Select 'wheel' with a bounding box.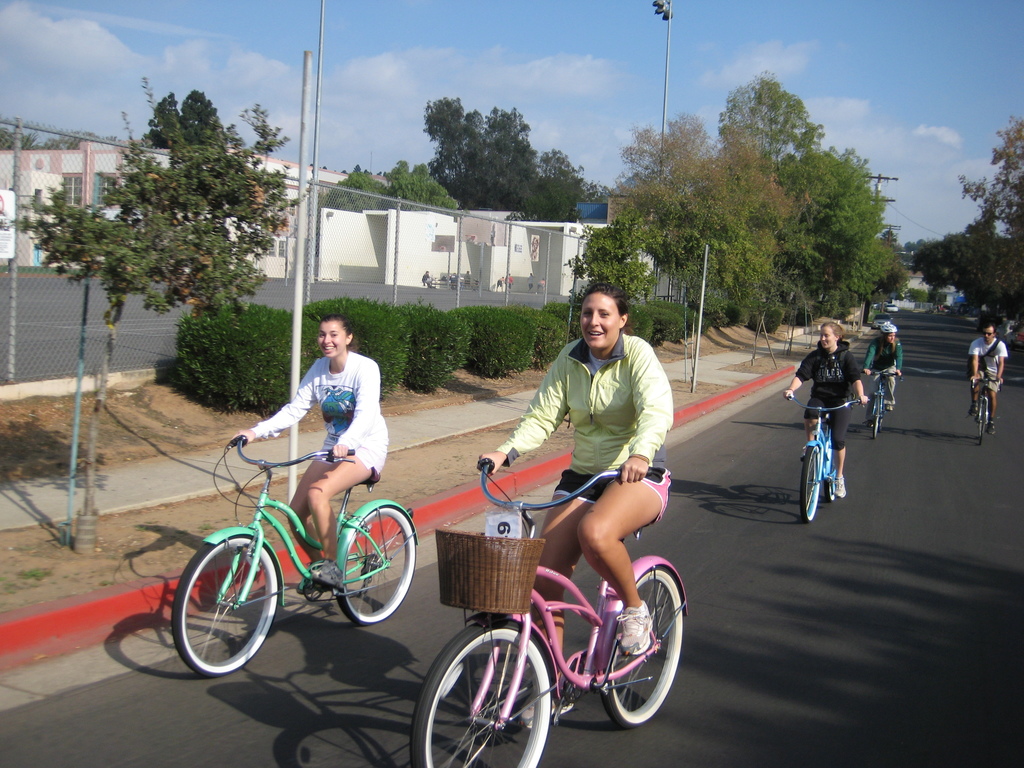
select_region(169, 525, 291, 680).
